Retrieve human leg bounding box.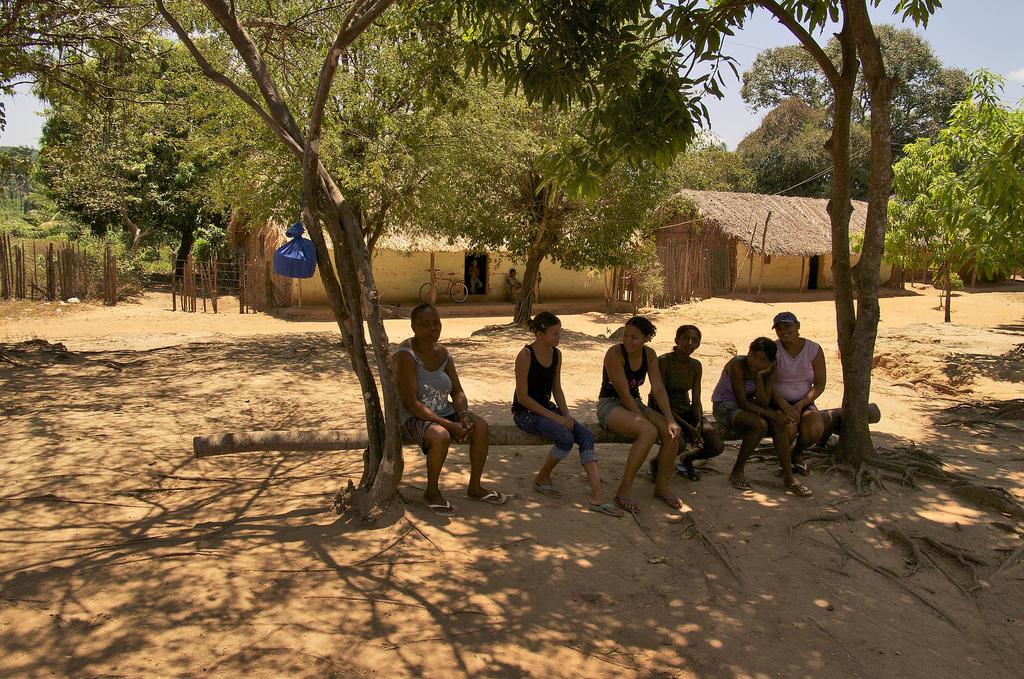
Bounding box: [453, 414, 506, 502].
